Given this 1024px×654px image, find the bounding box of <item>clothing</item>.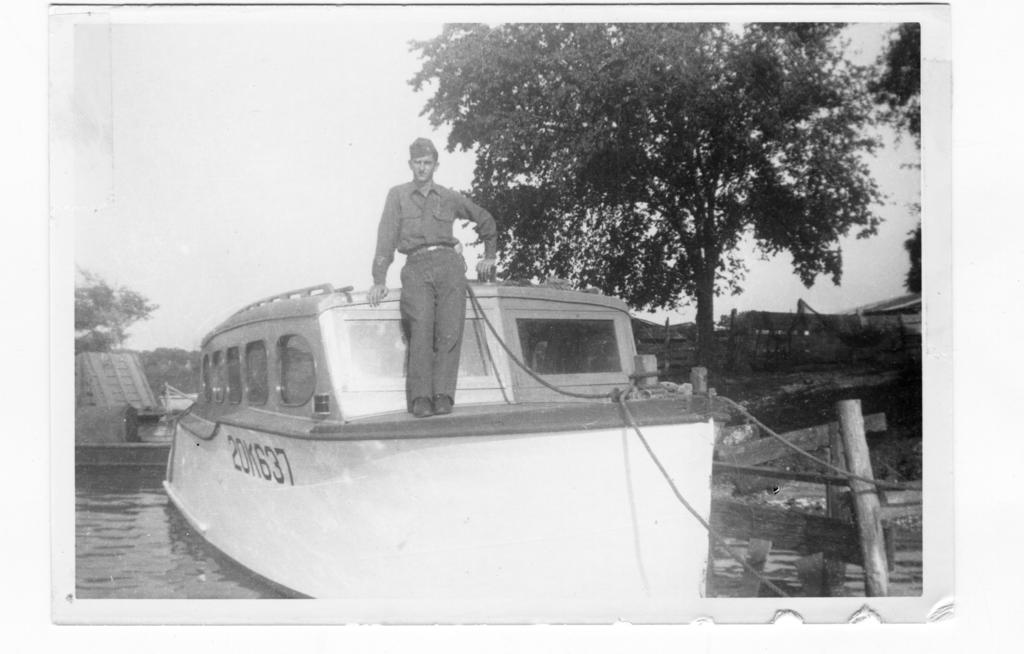
362/136/481/397.
